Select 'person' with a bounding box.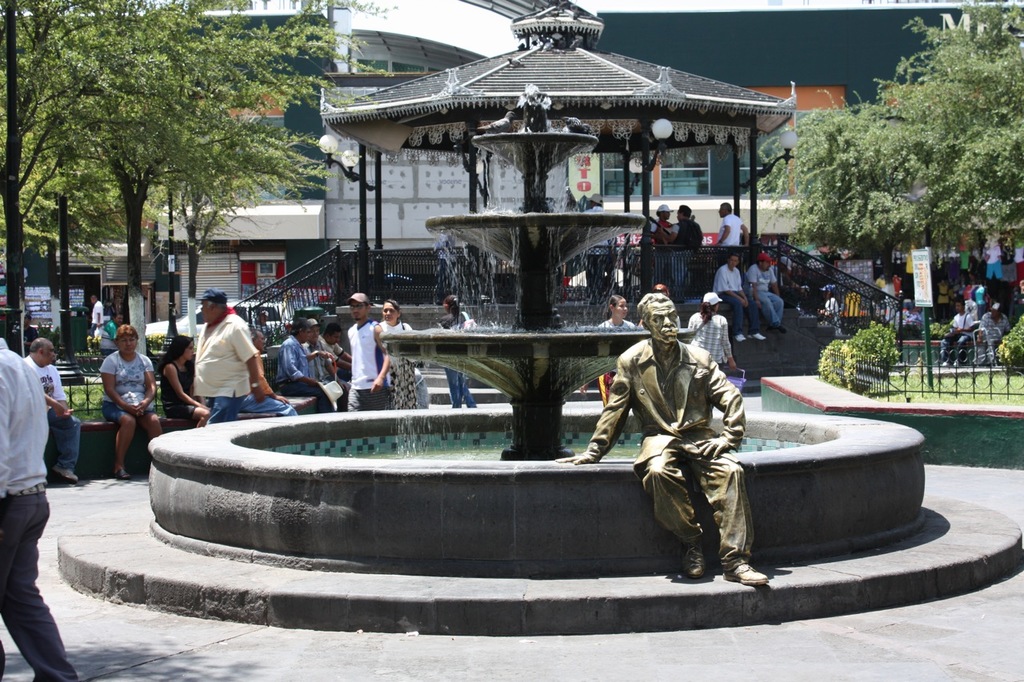
430 293 478 403.
